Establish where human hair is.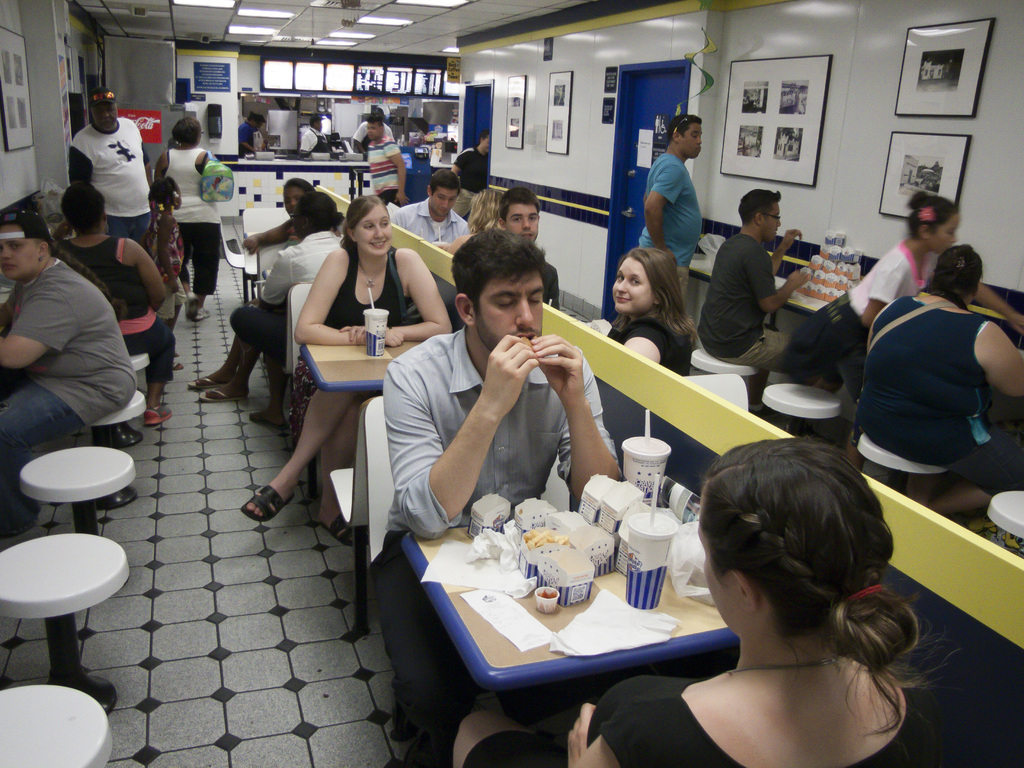
Established at (909, 191, 956, 240).
